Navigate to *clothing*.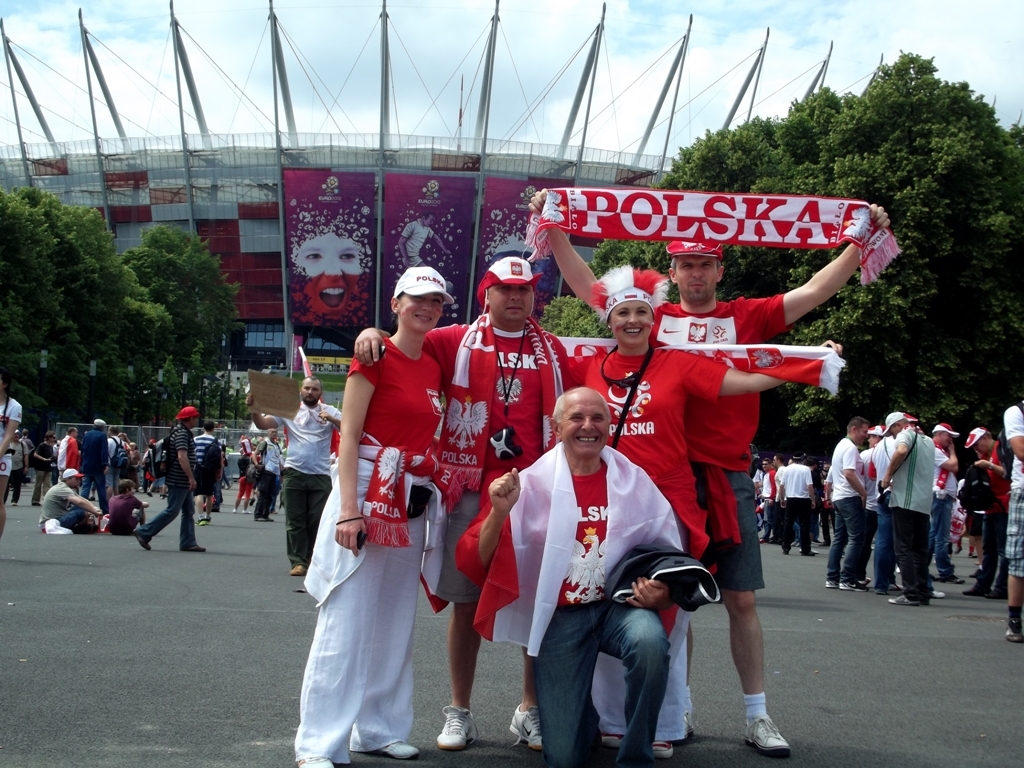
Navigation target: x1=649 y1=293 x2=789 y2=592.
